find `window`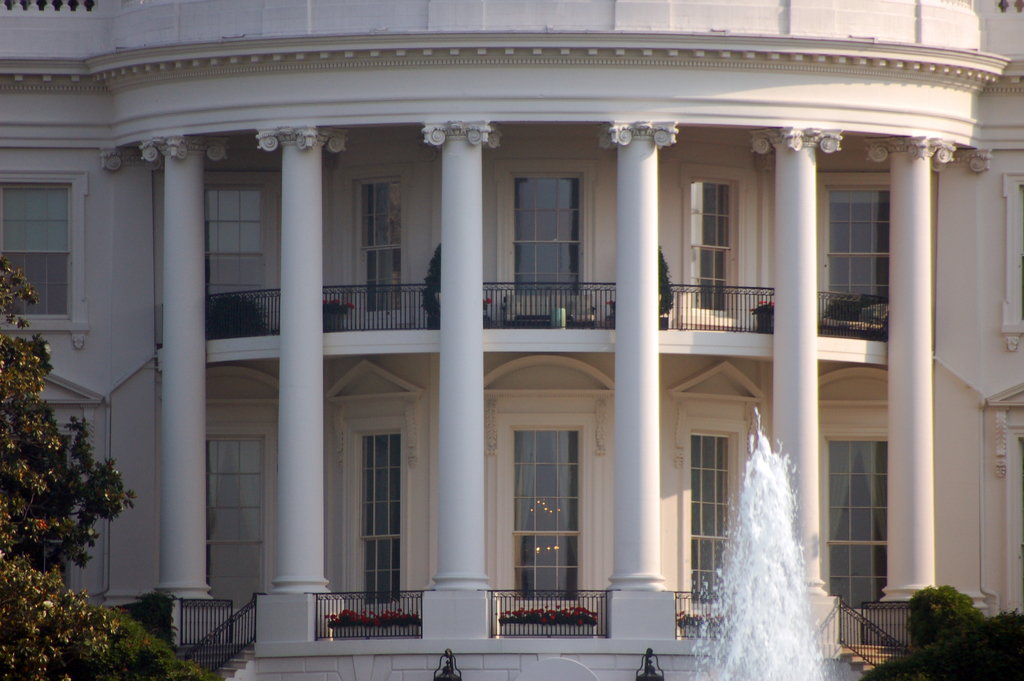
left=682, top=418, right=749, bottom=618
